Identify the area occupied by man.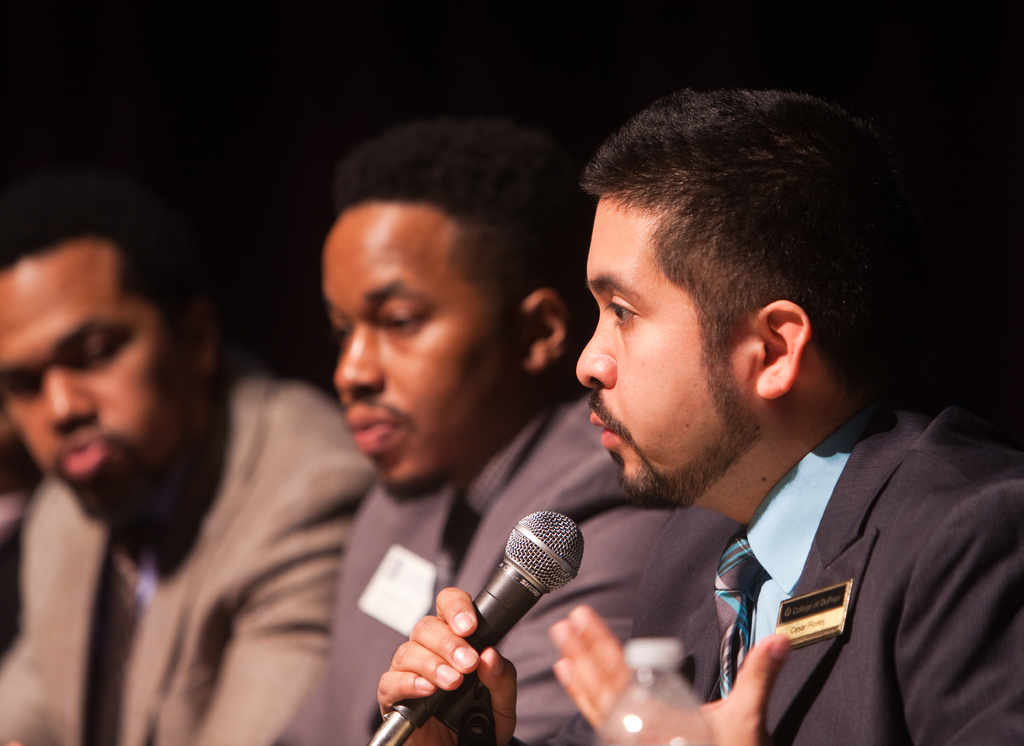
Area: l=0, t=208, r=378, b=745.
